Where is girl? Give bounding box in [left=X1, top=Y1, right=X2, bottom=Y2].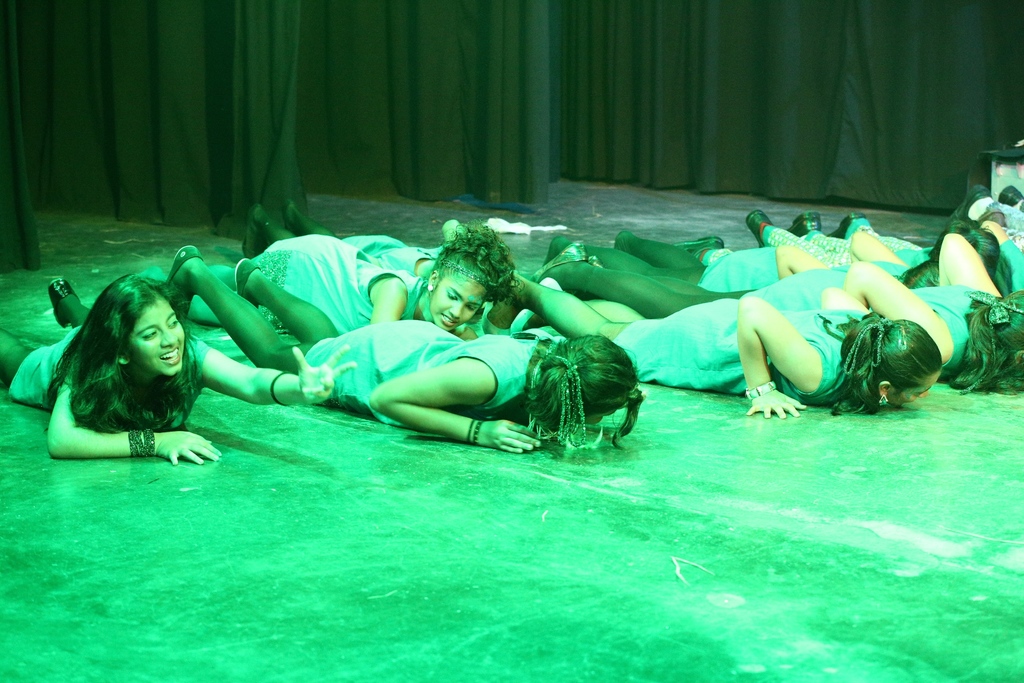
[left=794, top=207, right=1023, bottom=288].
